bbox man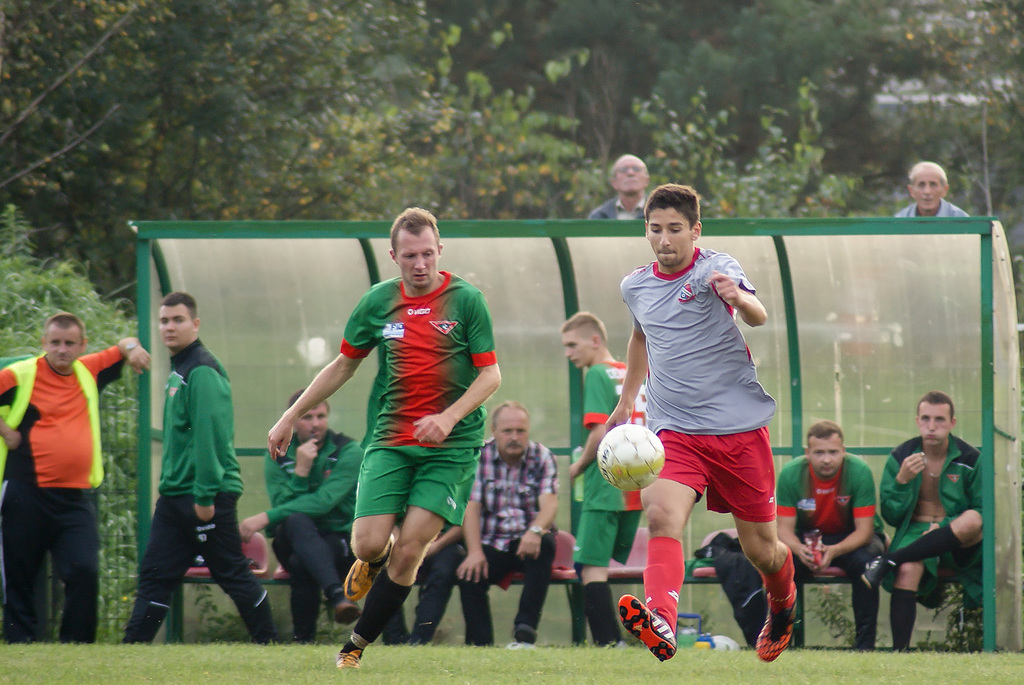
<bbox>118, 289, 277, 643</bbox>
